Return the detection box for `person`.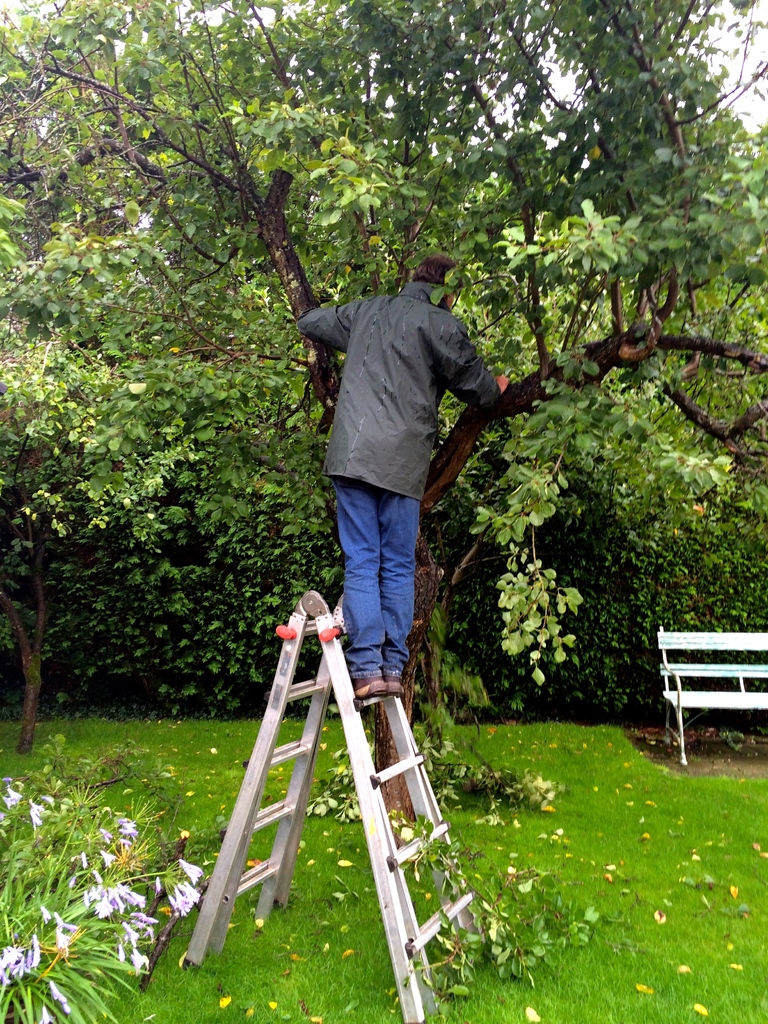
select_region(294, 216, 506, 730).
